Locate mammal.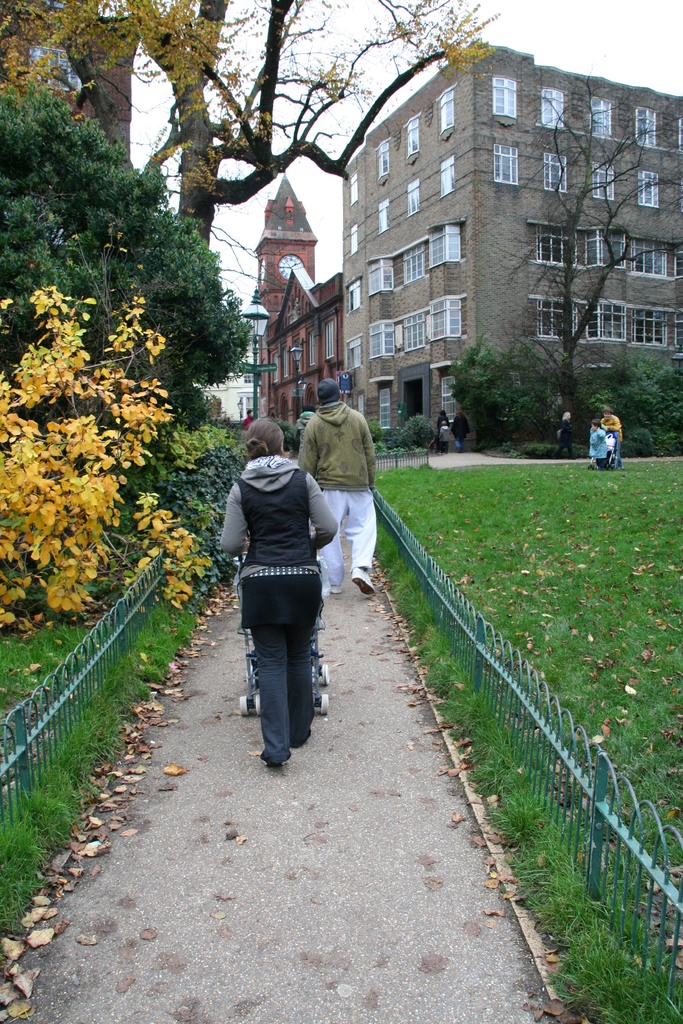
Bounding box: 215, 415, 333, 769.
